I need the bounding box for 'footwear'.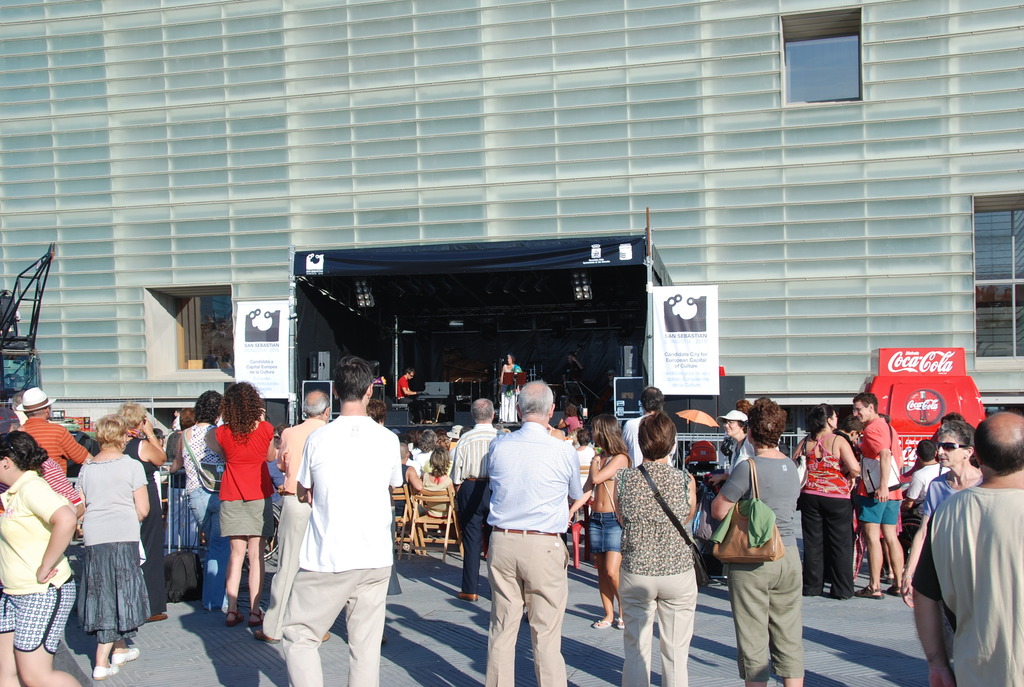
Here it is: x1=616 y1=615 x2=626 y2=629.
